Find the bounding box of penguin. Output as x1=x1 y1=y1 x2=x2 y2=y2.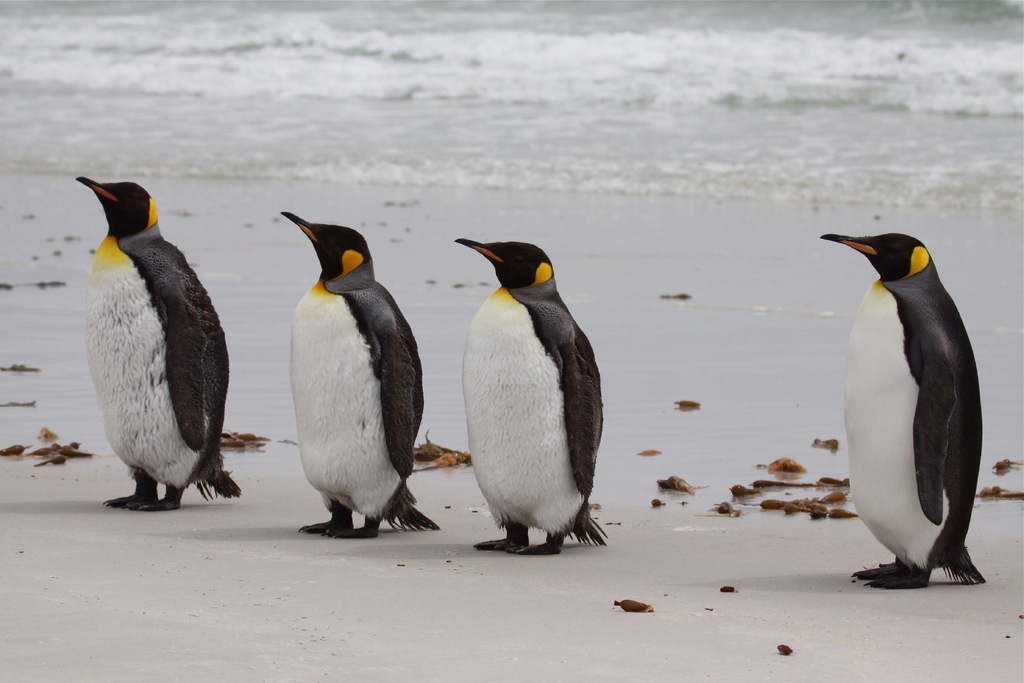
x1=450 y1=235 x2=607 y2=553.
